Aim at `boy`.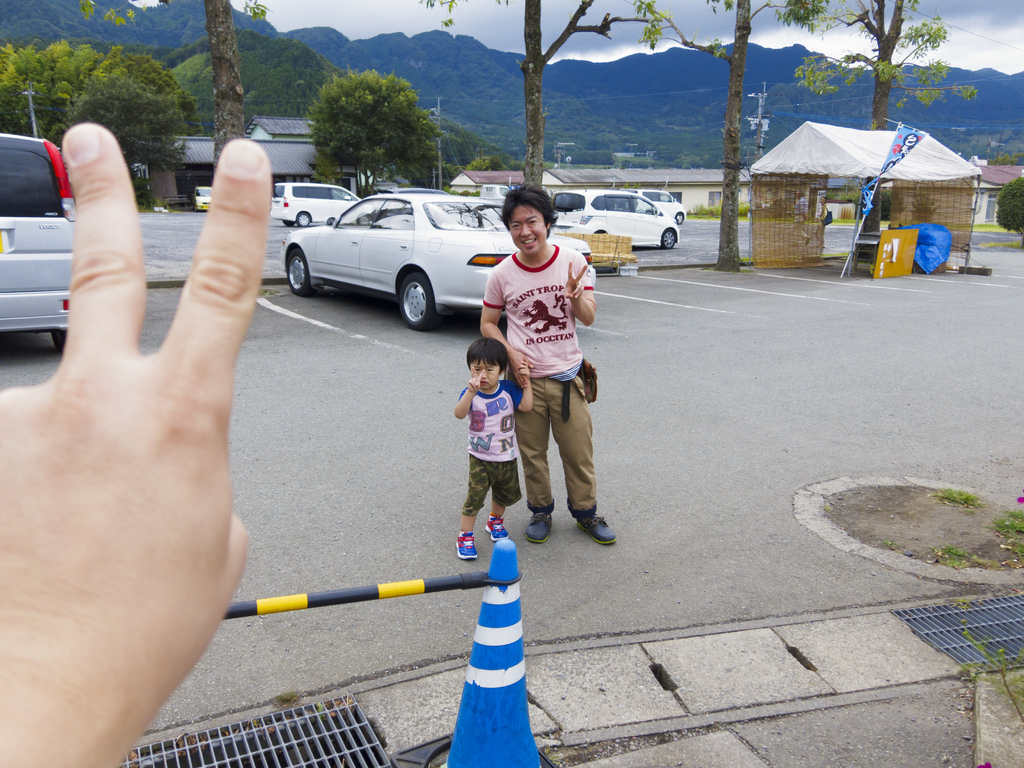
Aimed at pyautogui.locateOnScreen(454, 340, 538, 556).
